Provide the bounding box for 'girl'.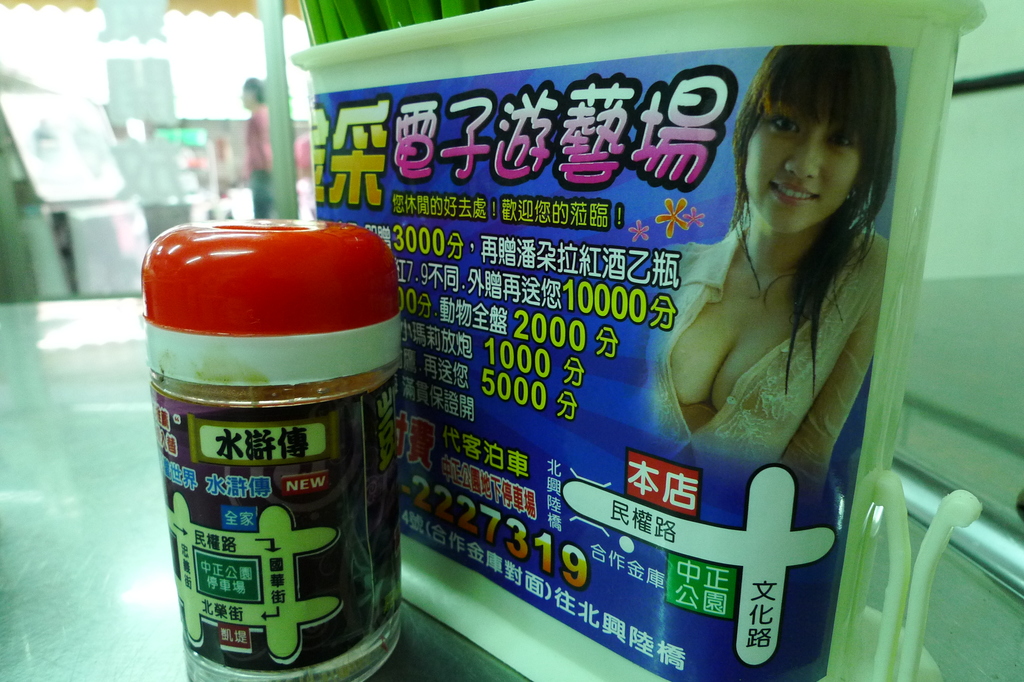
bbox=[635, 46, 897, 510].
